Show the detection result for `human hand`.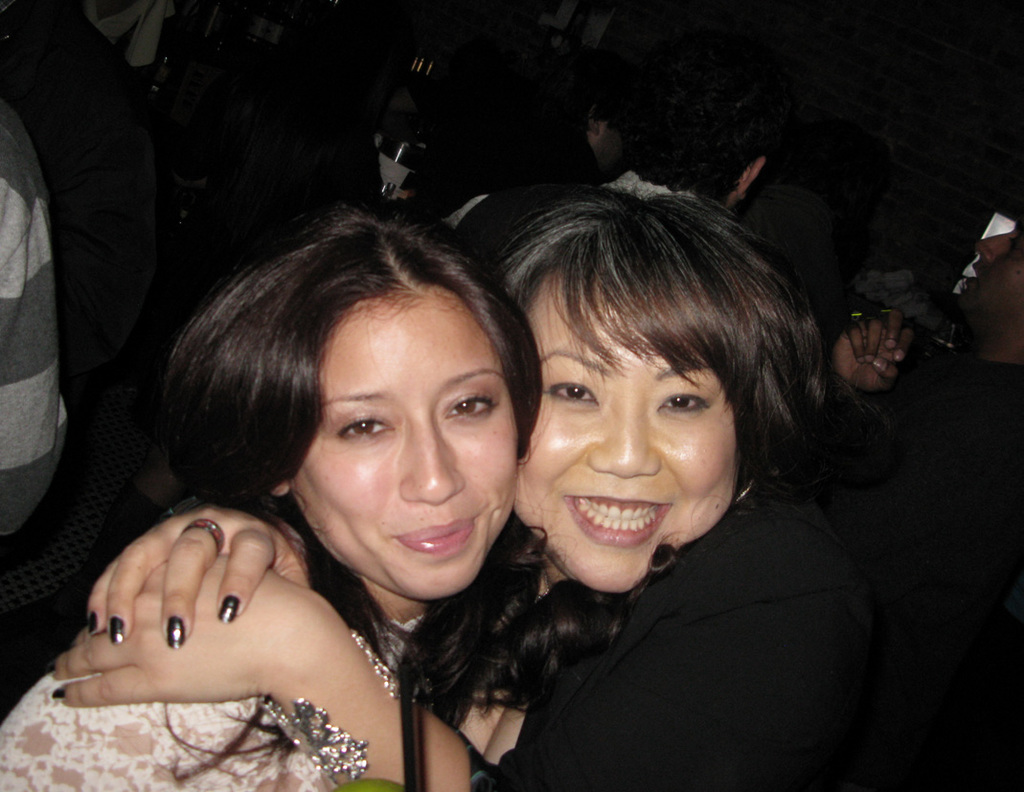
<bbox>84, 500, 312, 655</bbox>.
